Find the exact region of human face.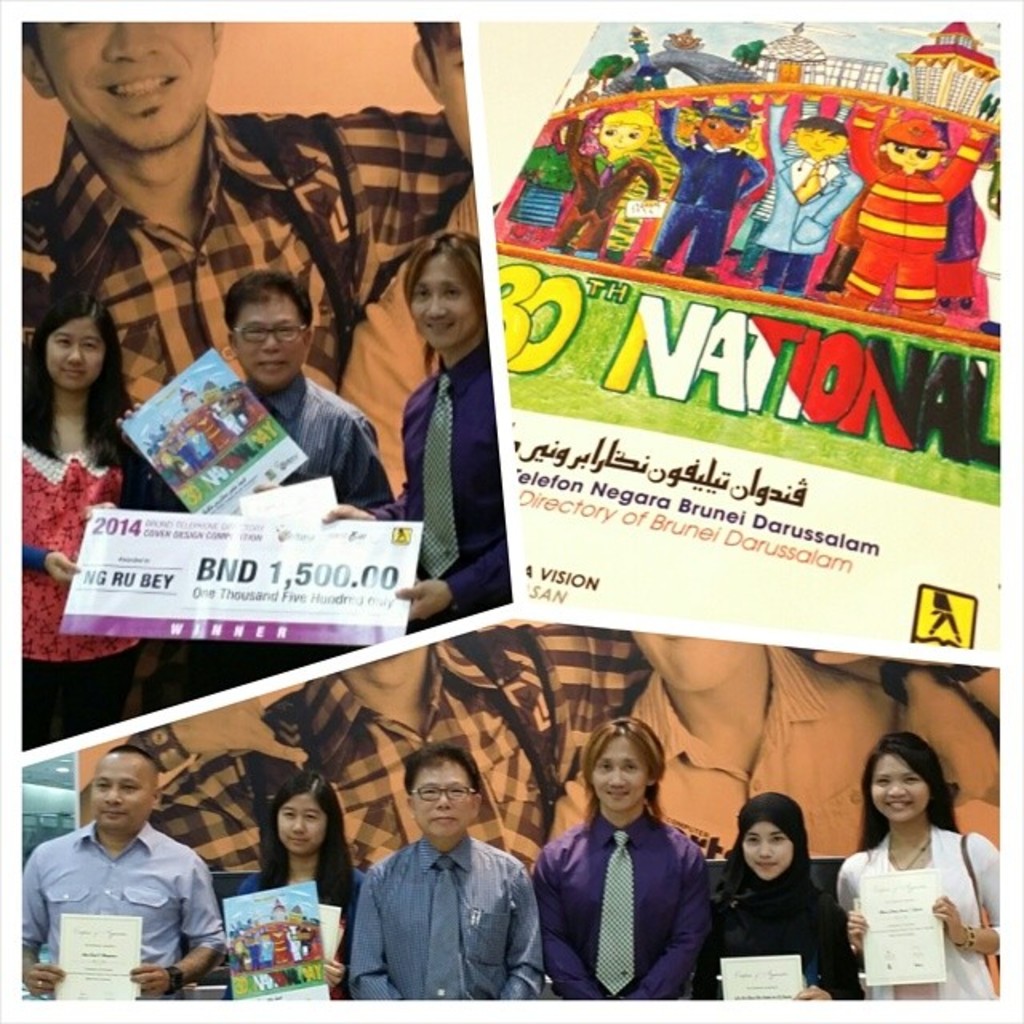
Exact region: l=46, t=320, r=104, b=386.
